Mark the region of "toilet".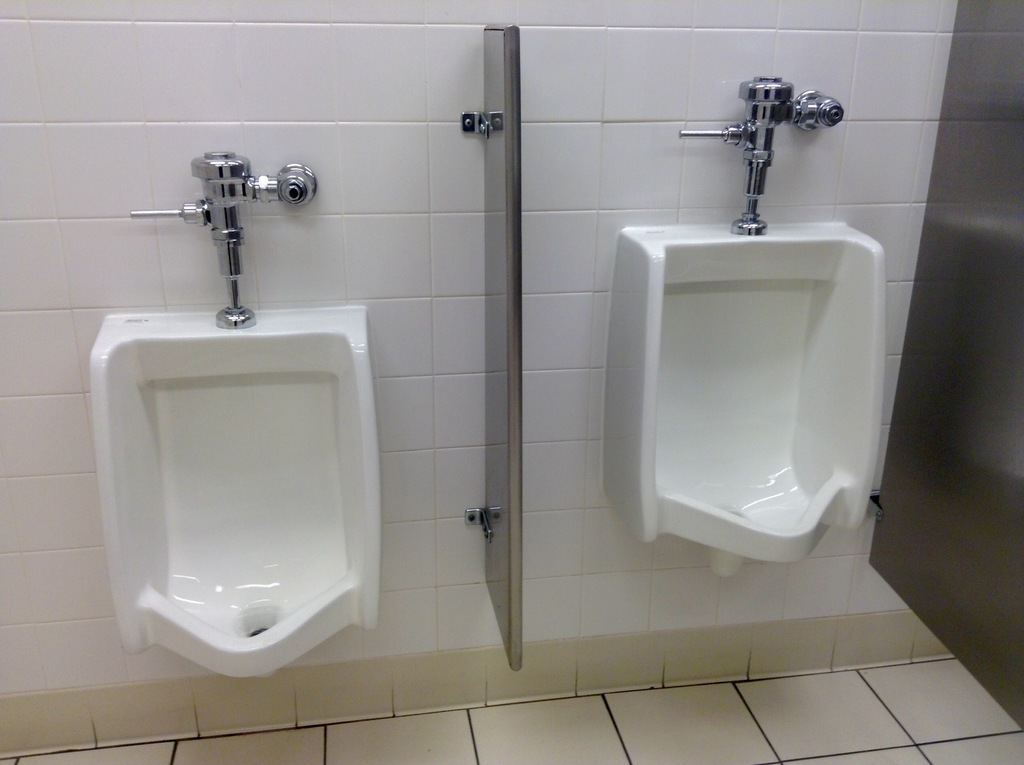
Region: region(599, 219, 884, 576).
